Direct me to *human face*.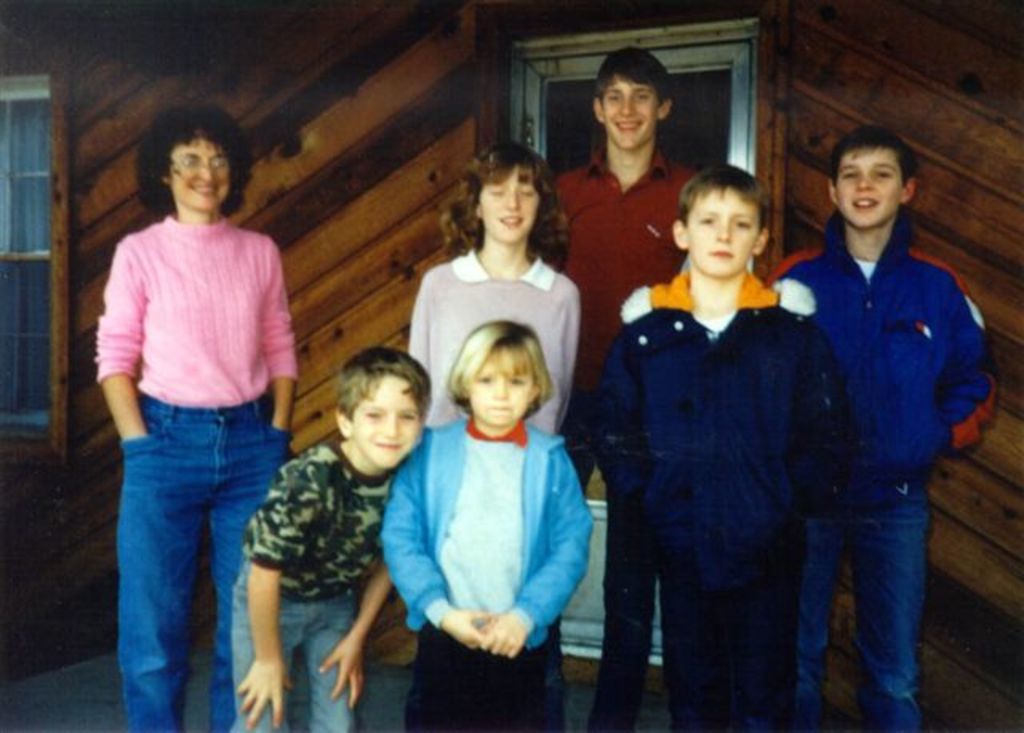
Direction: (464,354,536,424).
